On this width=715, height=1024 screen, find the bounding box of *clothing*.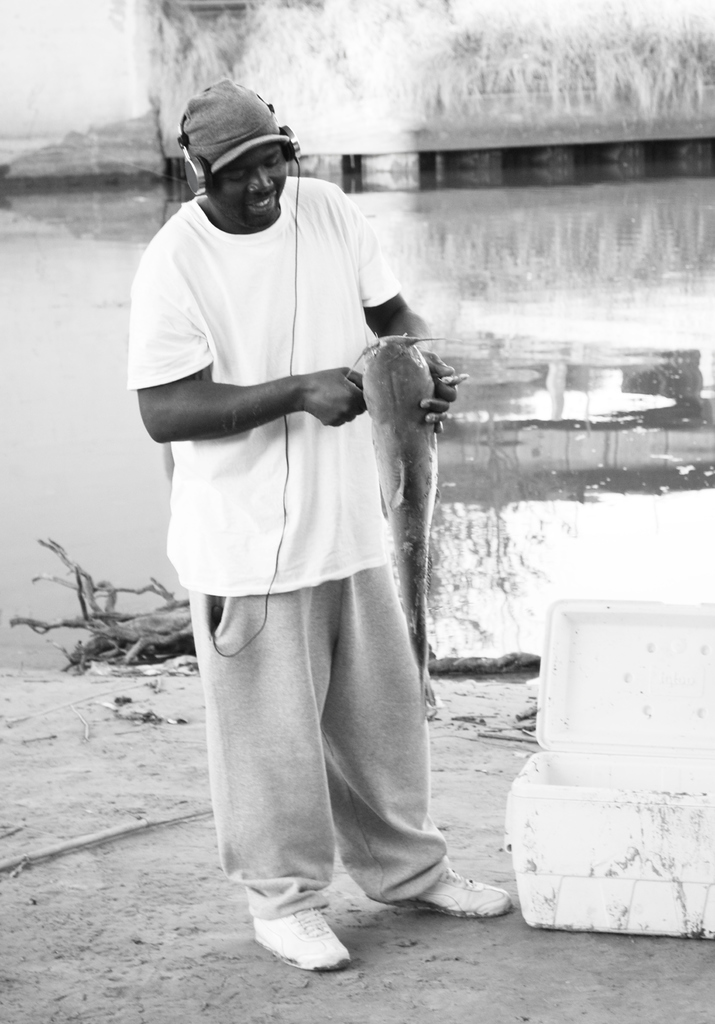
Bounding box: (160, 132, 465, 815).
